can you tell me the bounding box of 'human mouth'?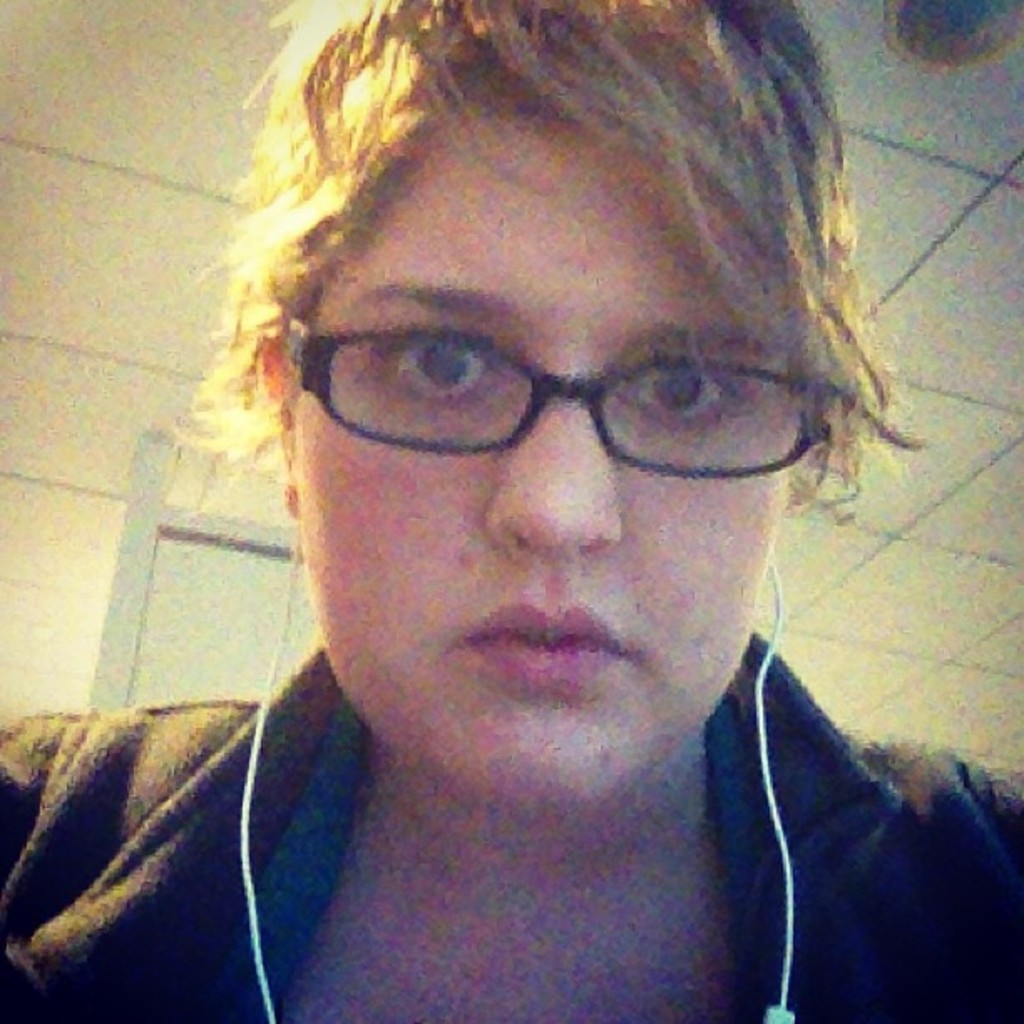
box(438, 617, 669, 713).
